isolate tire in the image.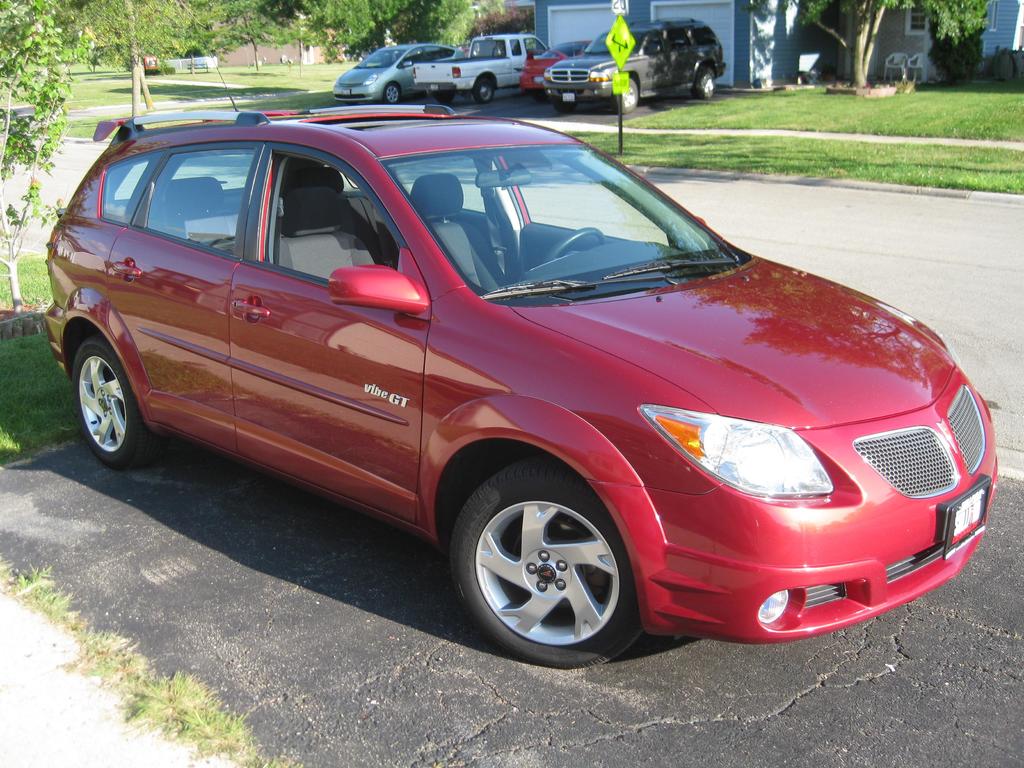
Isolated region: (470, 77, 494, 103).
